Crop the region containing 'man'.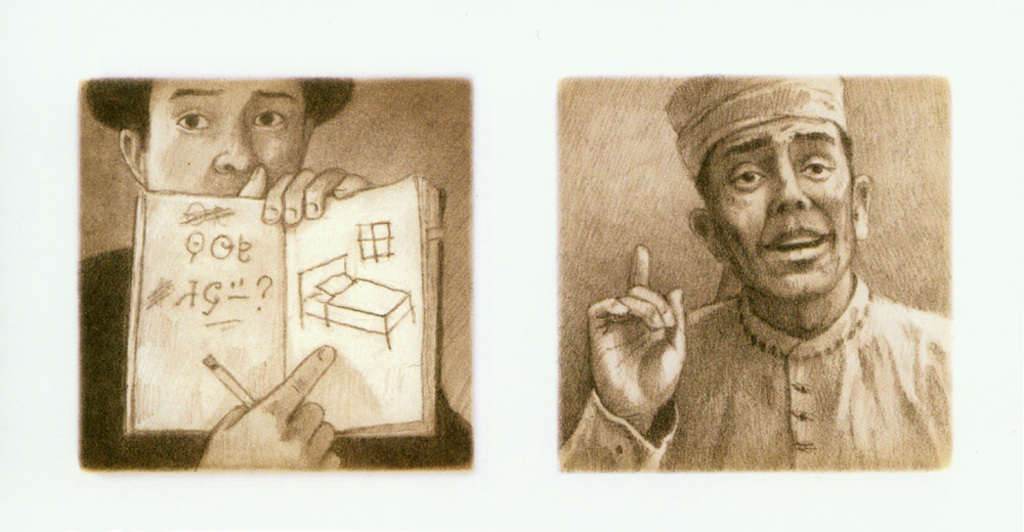
Crop region: locate(563, 78, 954, 471).
